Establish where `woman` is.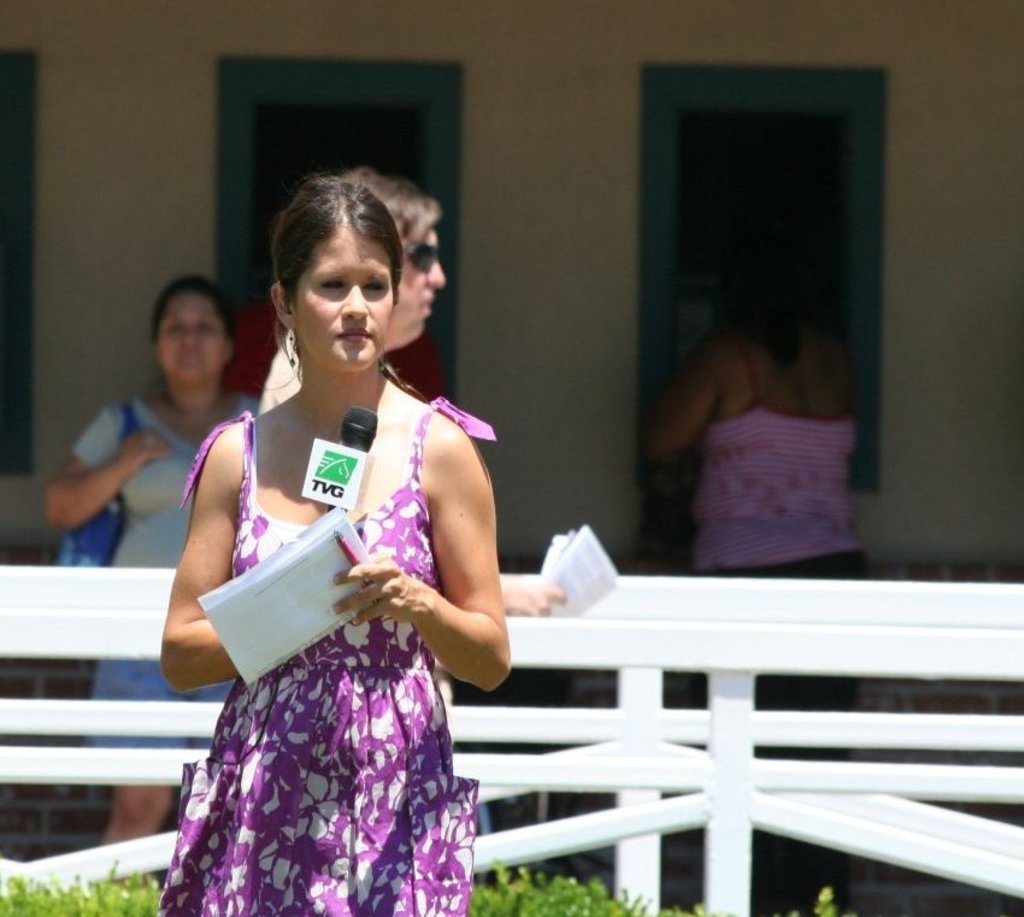
Established at [154,141,518,916].
